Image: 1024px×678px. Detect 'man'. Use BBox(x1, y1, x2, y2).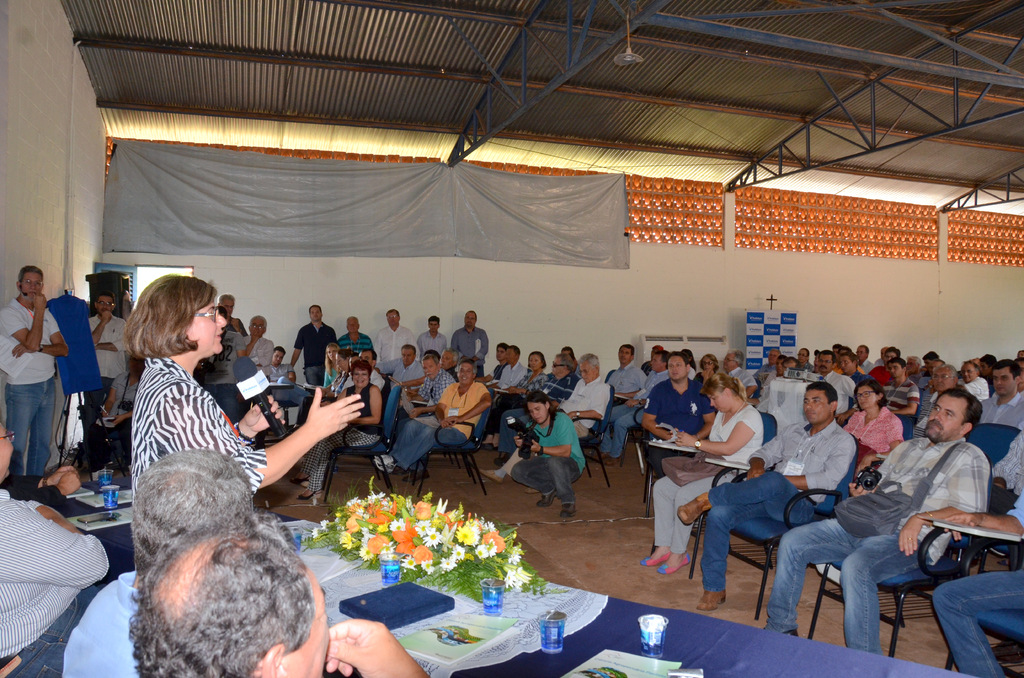
BBox(90, 295, 125, 400).
